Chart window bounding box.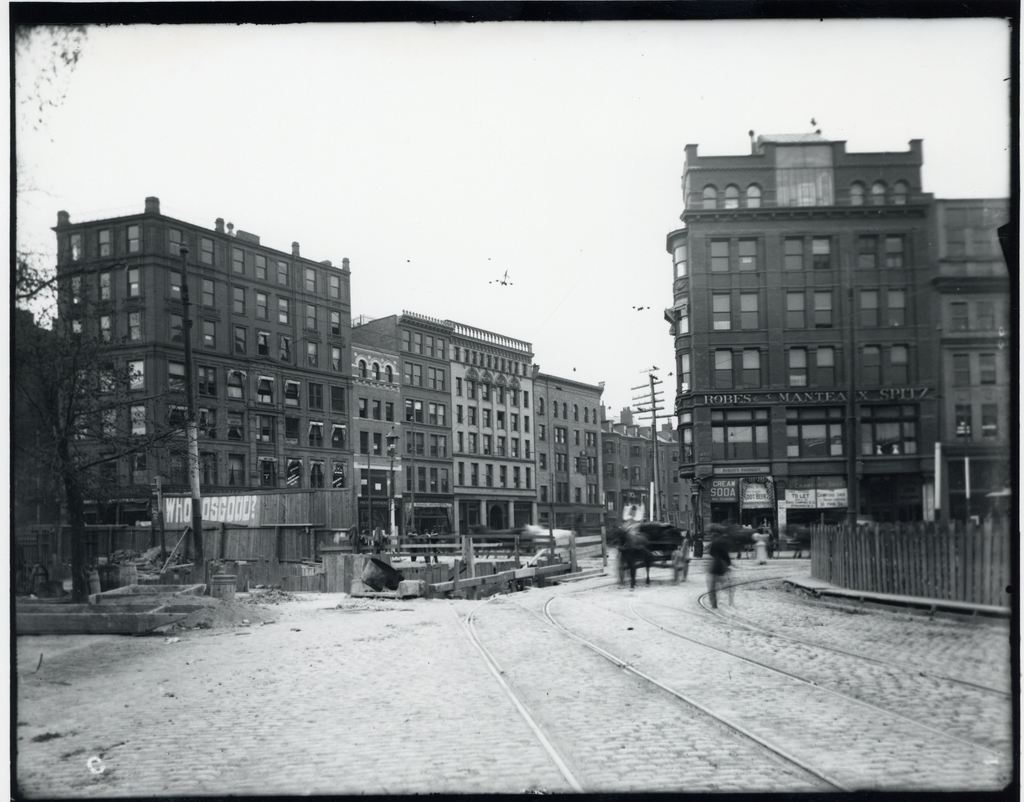
Charted: (left=820, top=349, right=833, bottom=389).
